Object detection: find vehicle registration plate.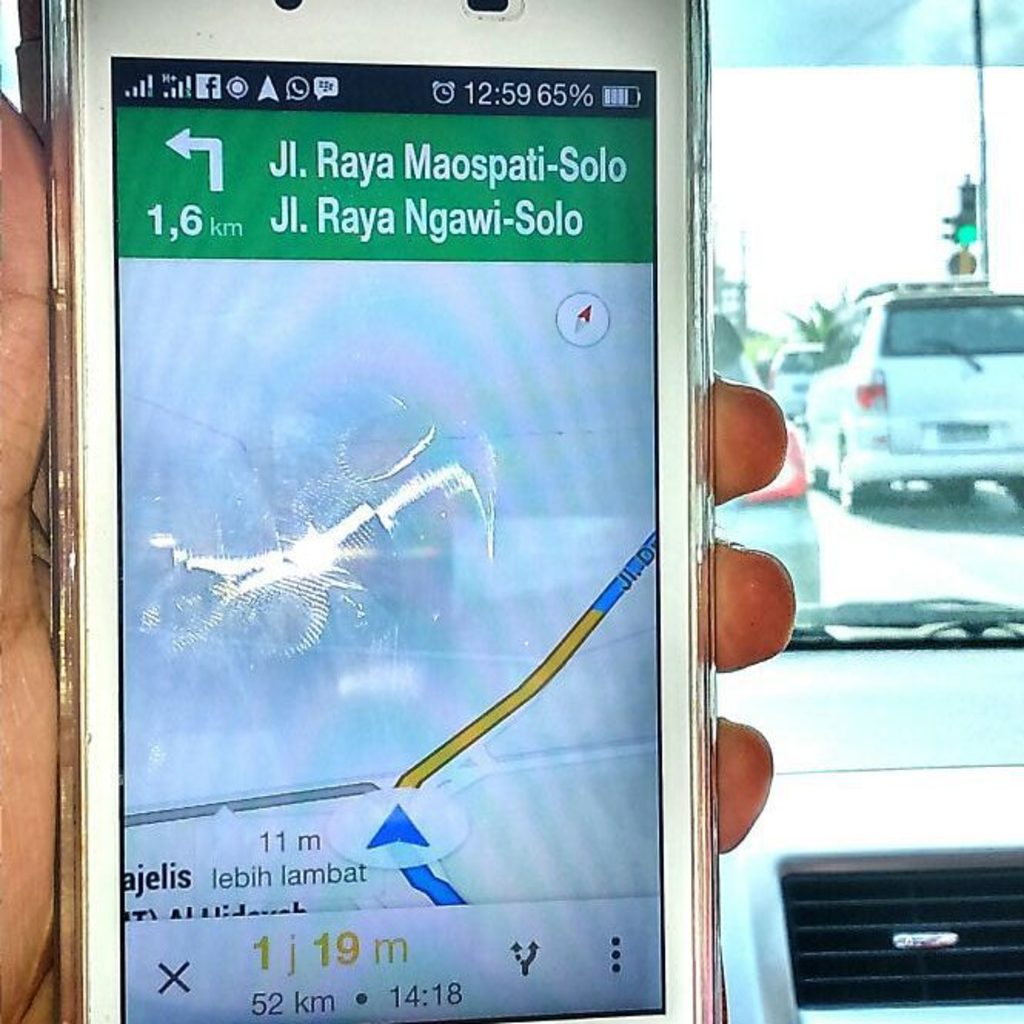
bbox(935, 417, 992, 447).
